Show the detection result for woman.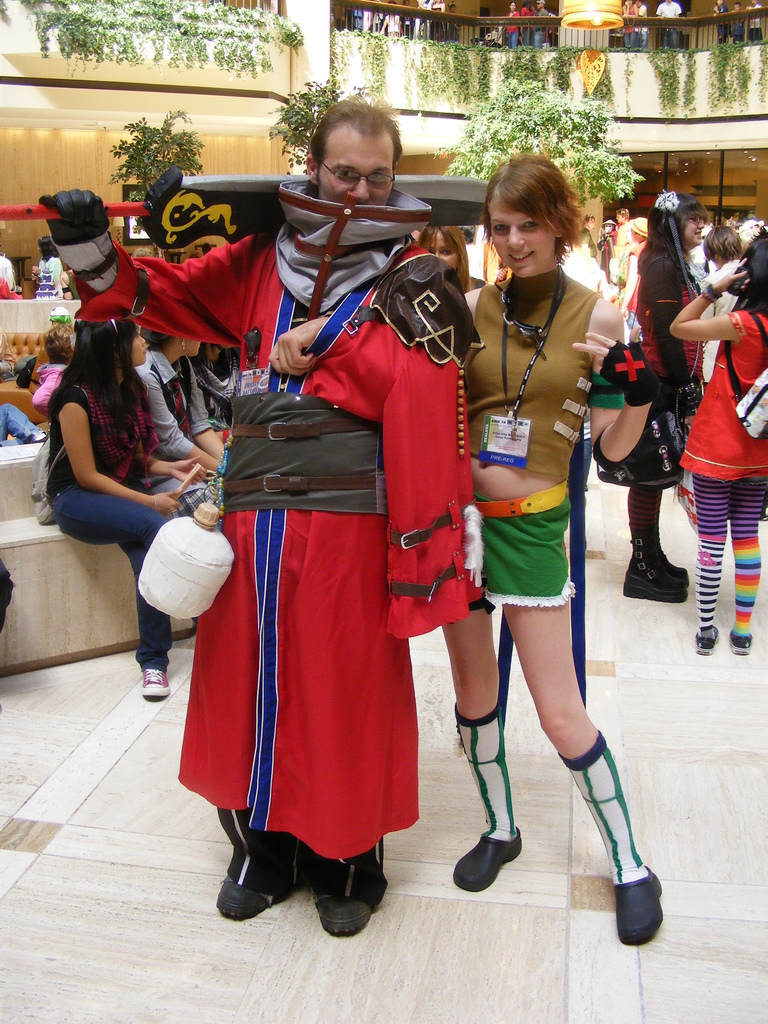
select_region(60, 264, 79, 304).
